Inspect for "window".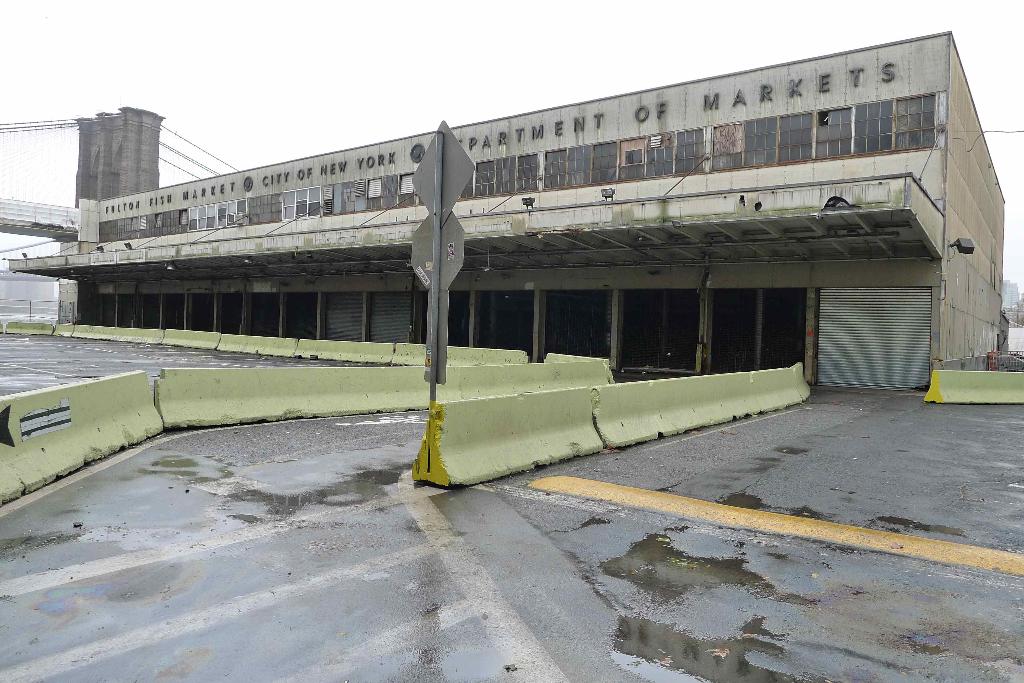
Inspection: {"left": 460, "top": 161, "right": 477, "bottom": 199}.
